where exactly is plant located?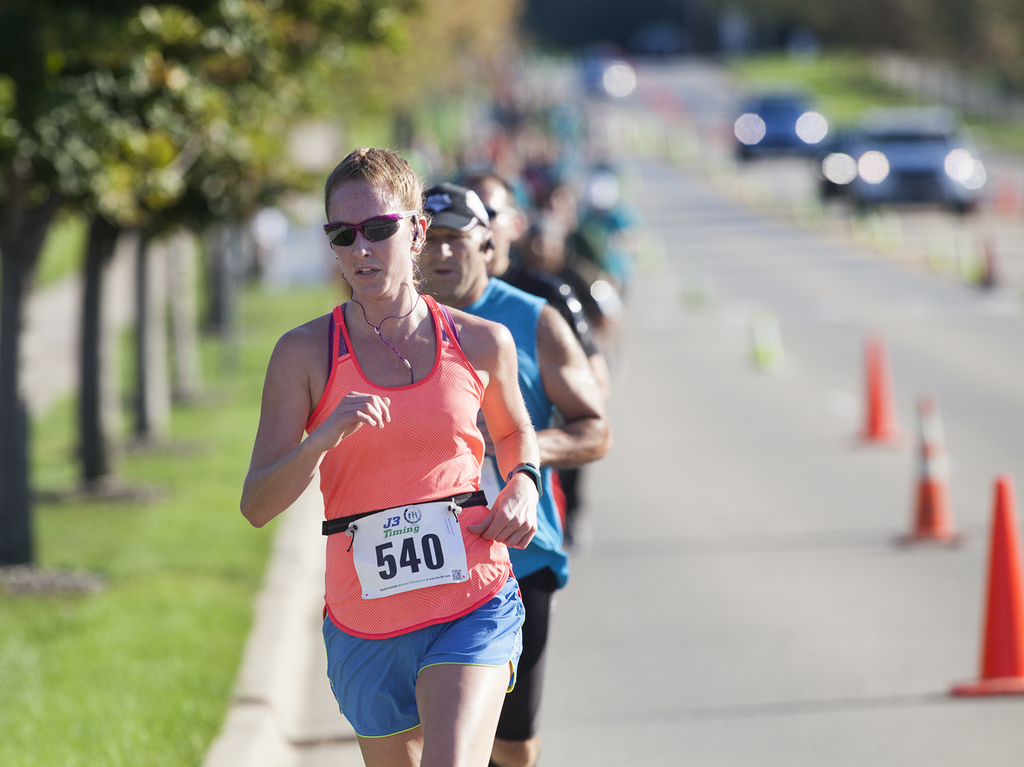
Its bounding box is l=31, t=214, r=90, b=288.
